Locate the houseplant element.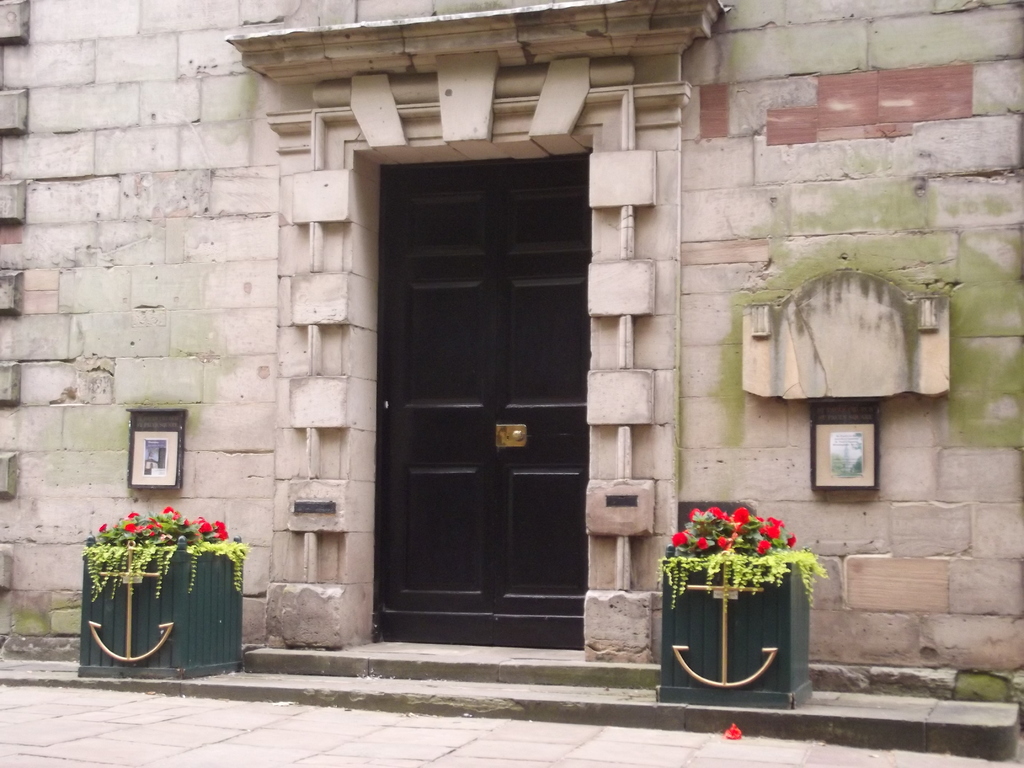
Element bbox: (x1=77, y1=503, x2=255, y2=681).
